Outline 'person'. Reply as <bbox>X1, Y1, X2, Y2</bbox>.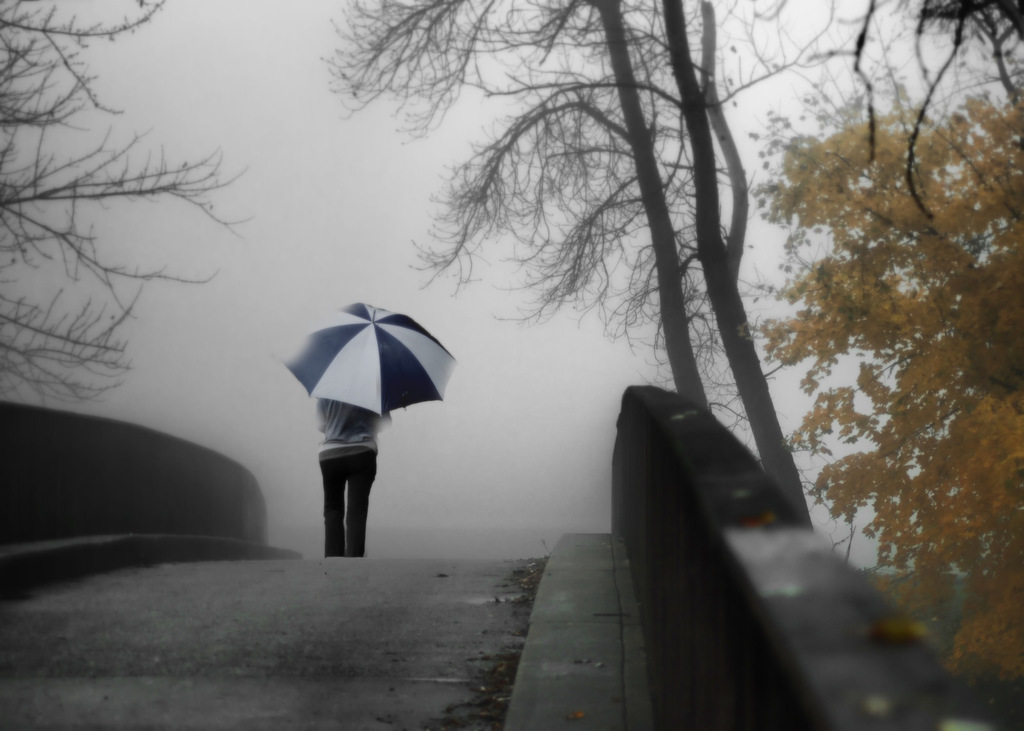
<bbox>315, 389, 401, 561</bbox>.
